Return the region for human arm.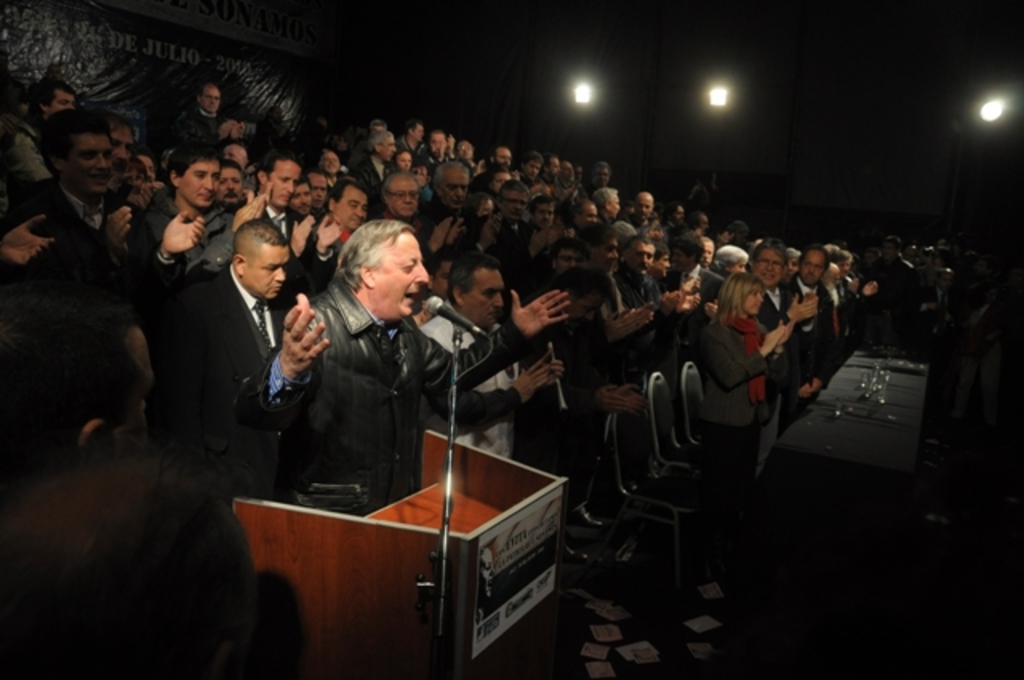
(766,294,814,347).
